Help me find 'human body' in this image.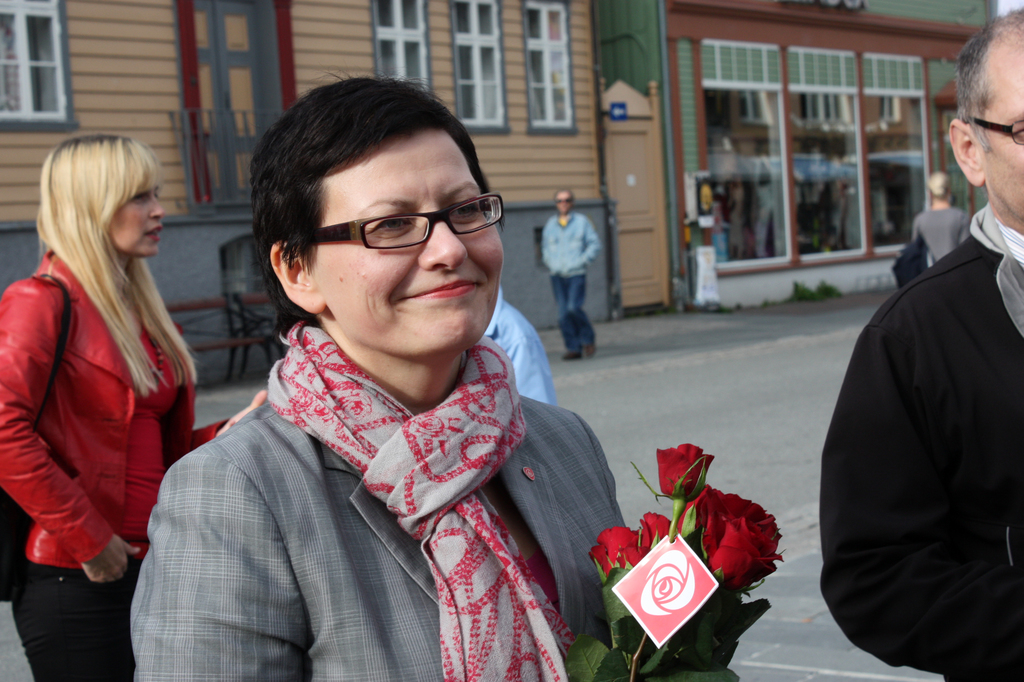
Found it: <bbox>126, 323, 640, 681</bbox>.
